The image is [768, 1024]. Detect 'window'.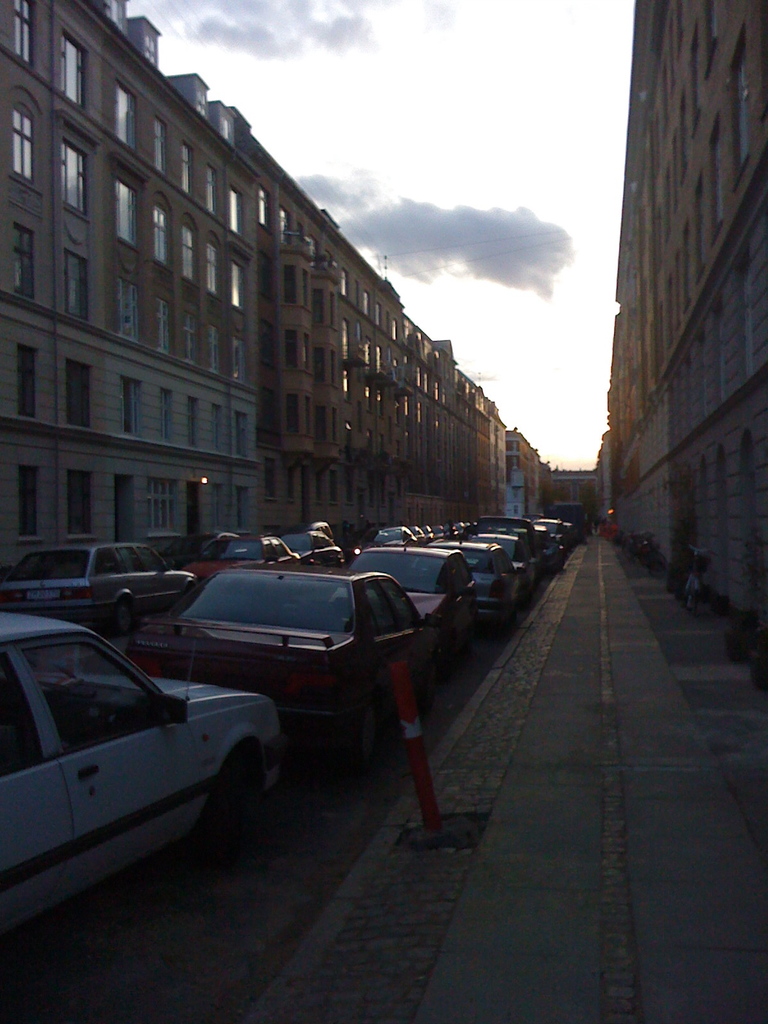
Detection: 13, 0, 35, 63.
